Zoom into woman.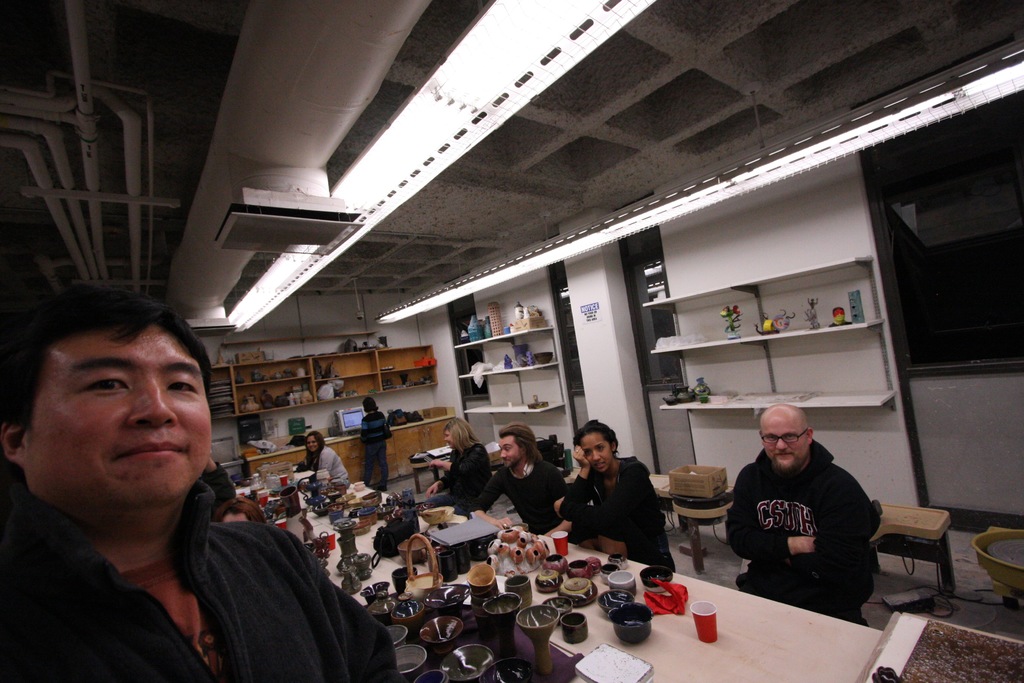
Zoom target: detection(422, 416, 490, 502).
